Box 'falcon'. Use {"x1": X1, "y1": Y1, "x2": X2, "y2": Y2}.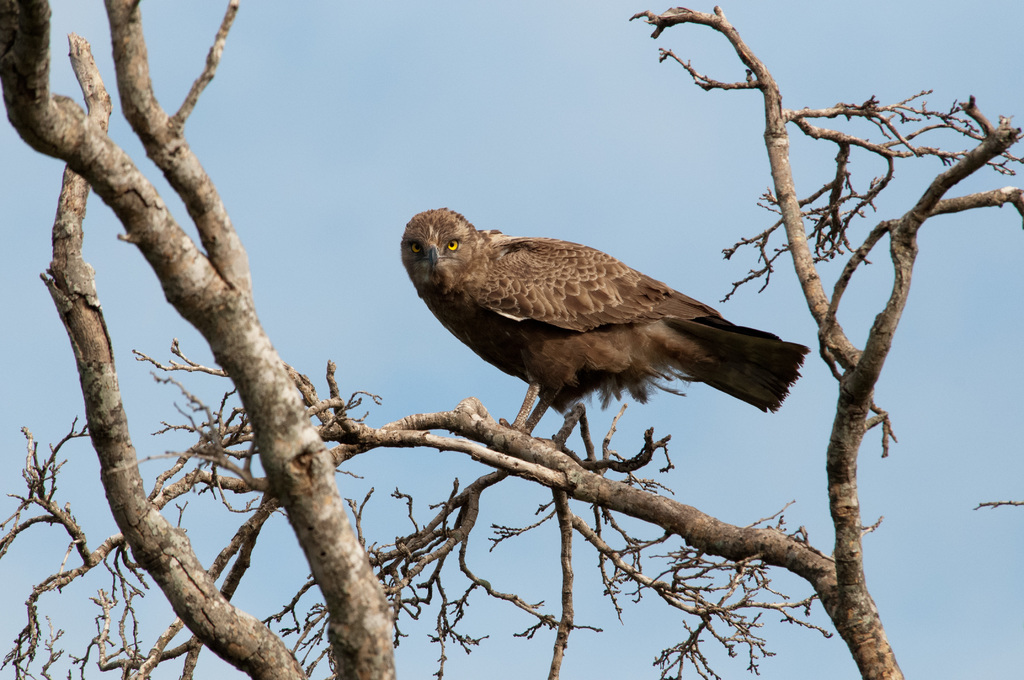
{"x1": 396, "y1": 200, "x2": 819, "y2": 480}.
